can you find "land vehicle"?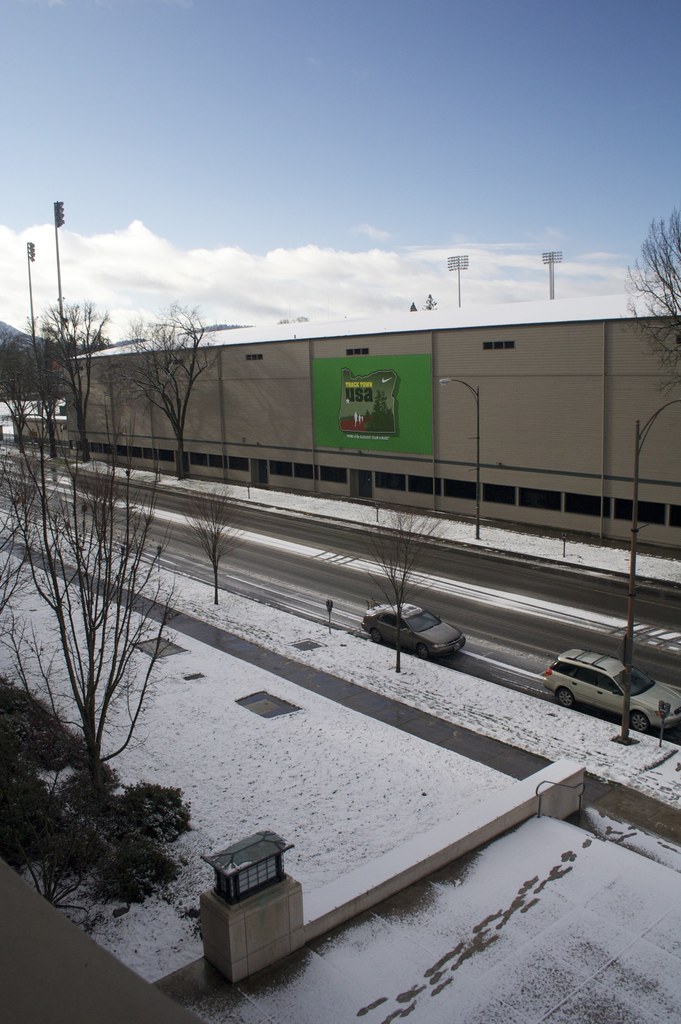
Yes, bounding box: (532,634,677,732).
